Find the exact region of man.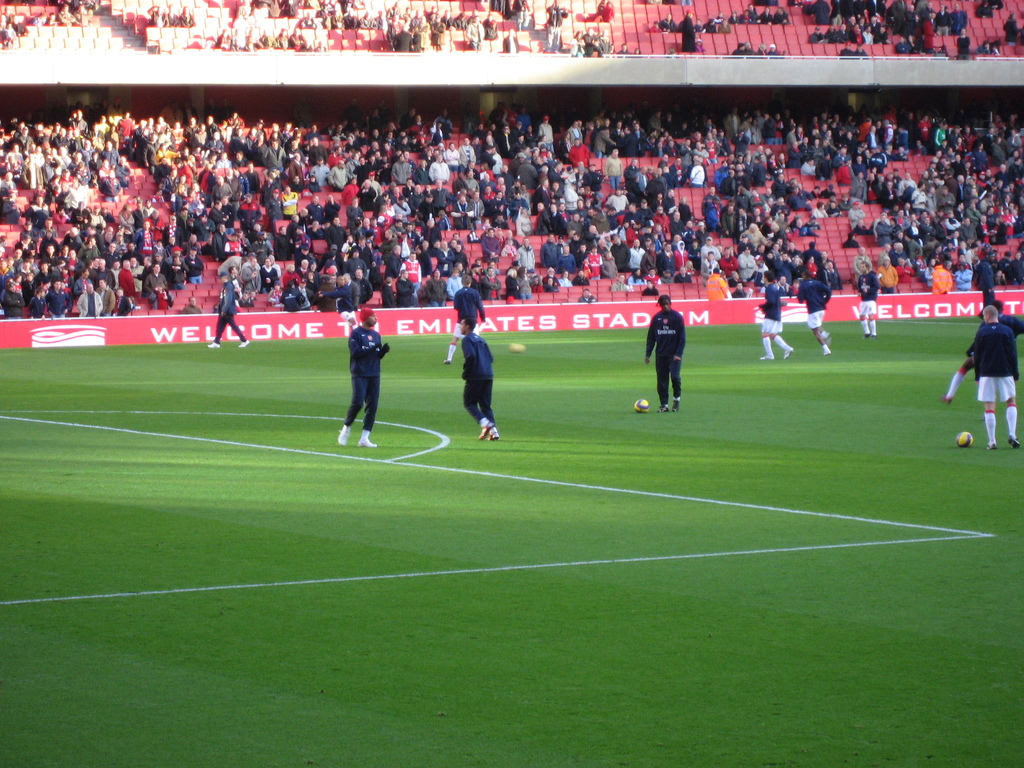
Exact region: (left=616, top=41, right=629, bottom=58).
